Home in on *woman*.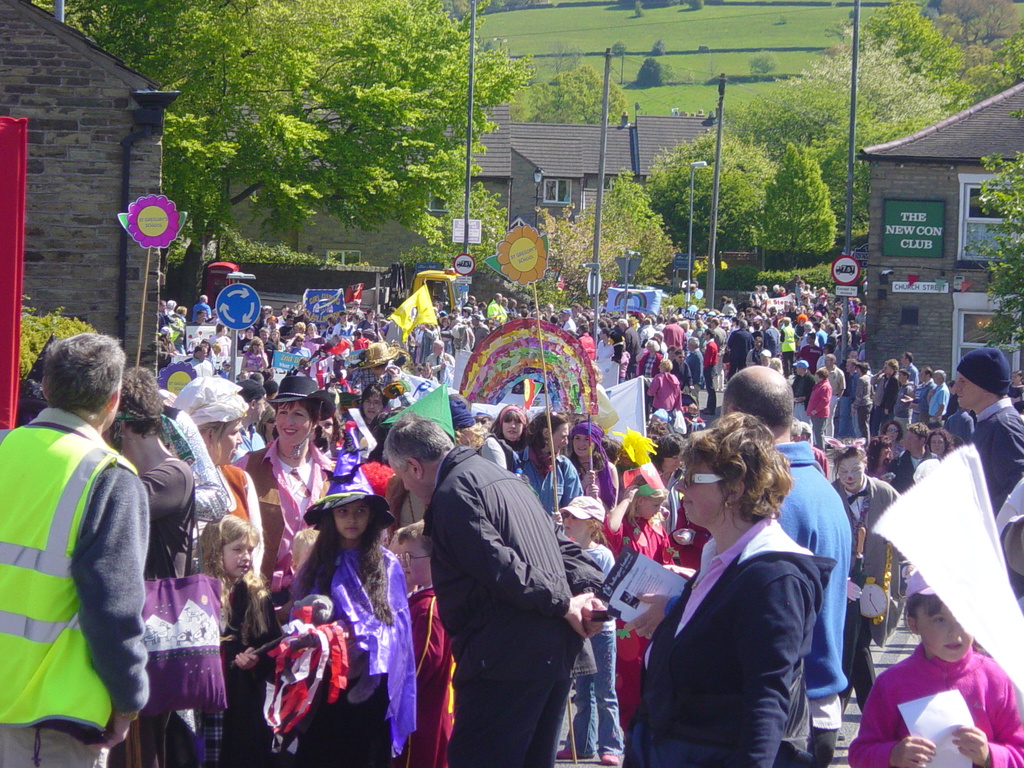
Homed in at bbox=[292, 321, 307, 334].
